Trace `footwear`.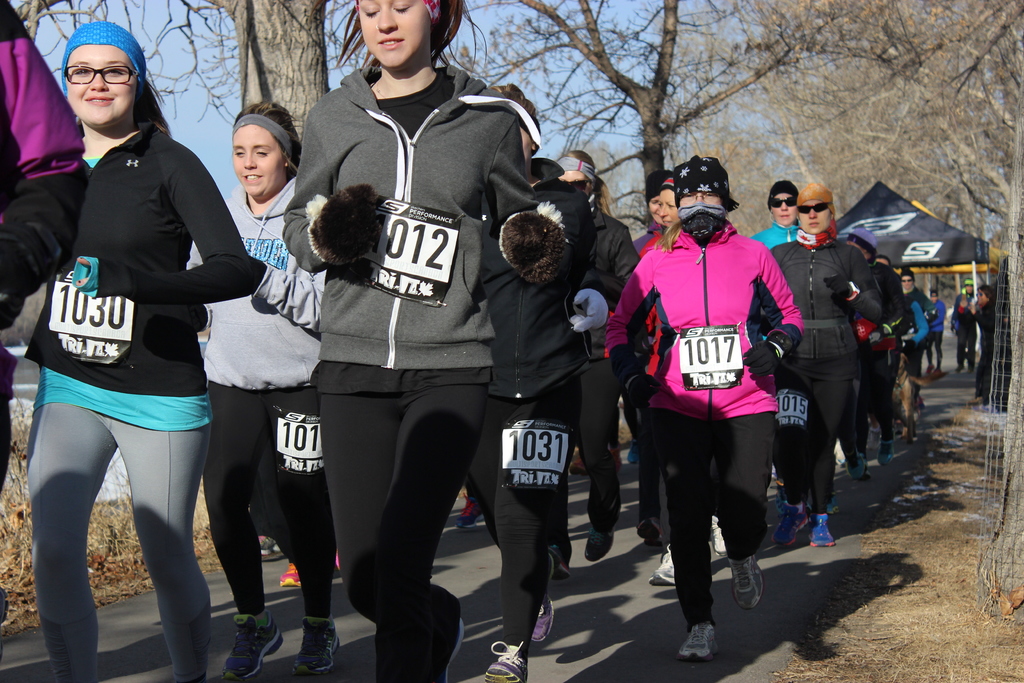
Traced to pyautogui.locateOnScreen(648, 546, 676, 587).
